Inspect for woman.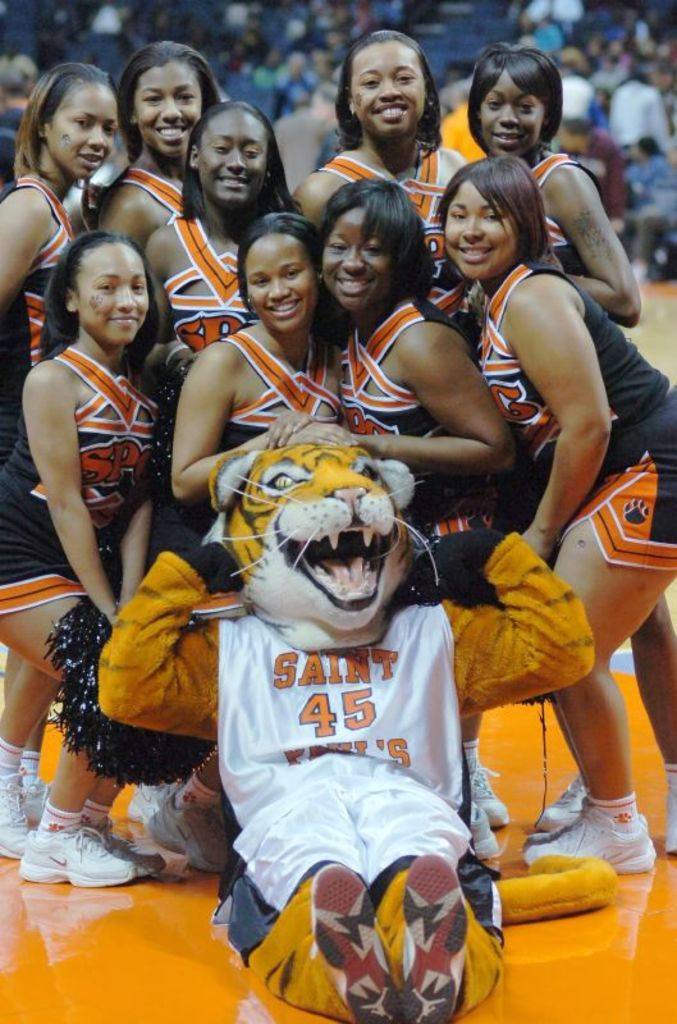
Inspection: locate(88, 40, 221, 253).
